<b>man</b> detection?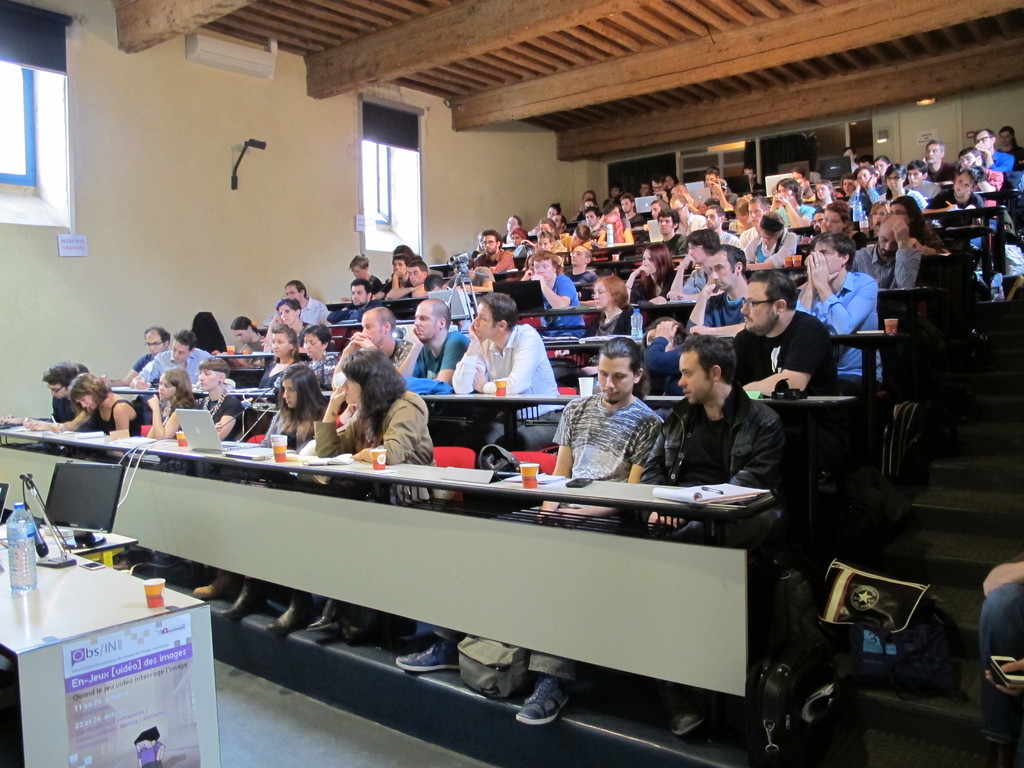
x1=136 y1=726 x2=168 y2=767
